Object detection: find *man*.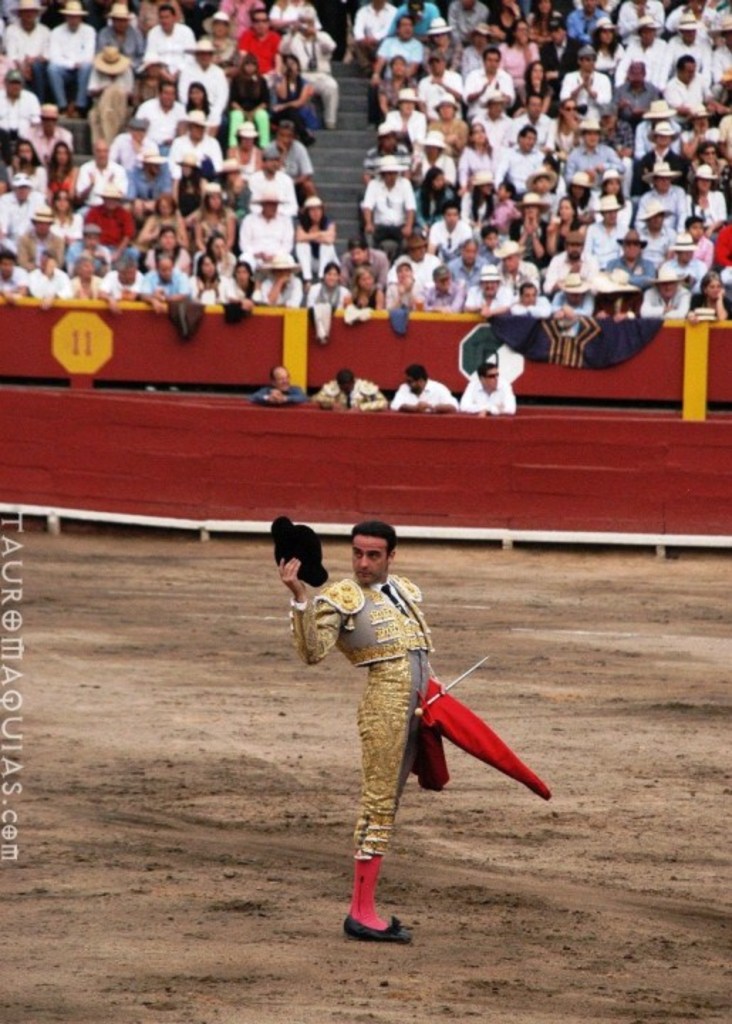
[x1=469, y1=364, x2=517, y2=415].
